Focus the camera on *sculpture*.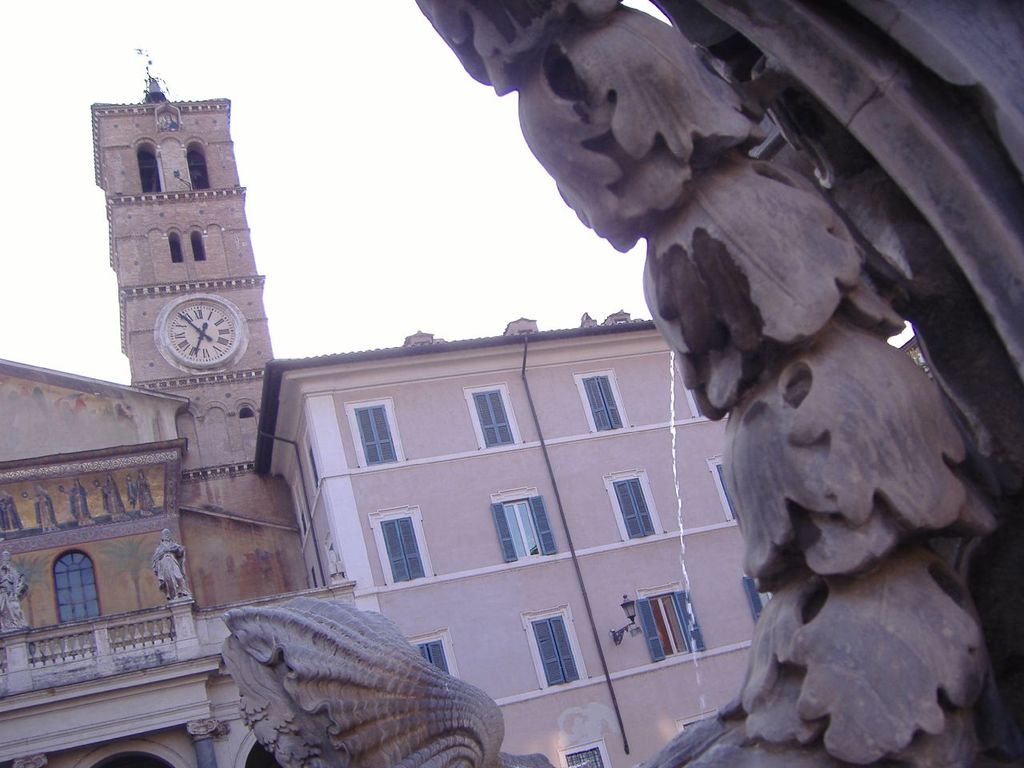
Focus region: (149, 529, 185, 599).
